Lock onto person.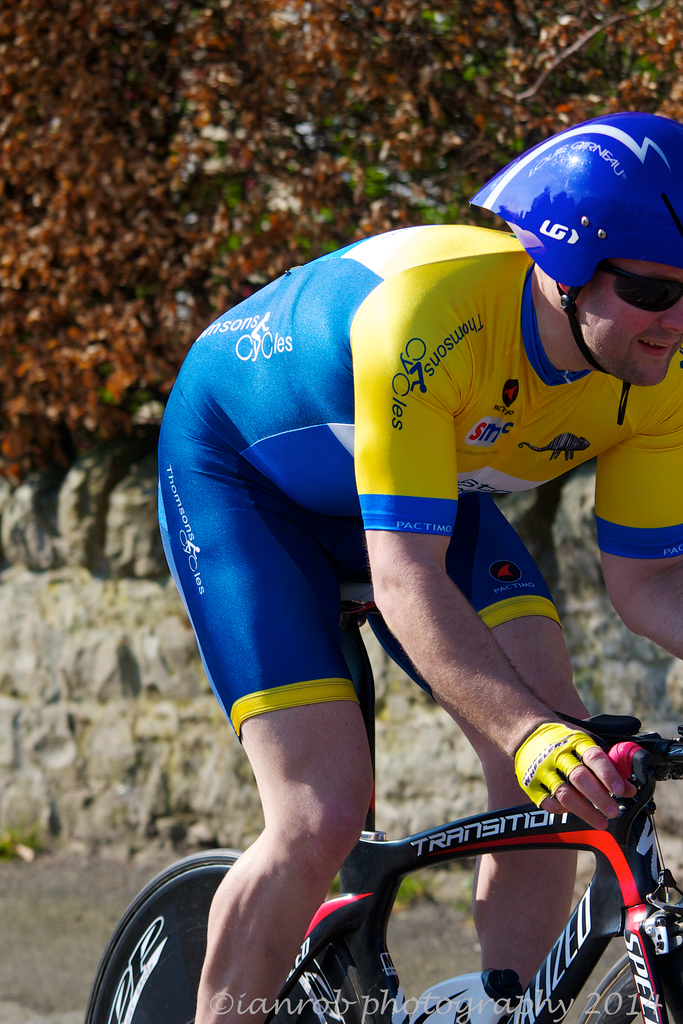
Locked: locate(131, 112, 682, 1023).
